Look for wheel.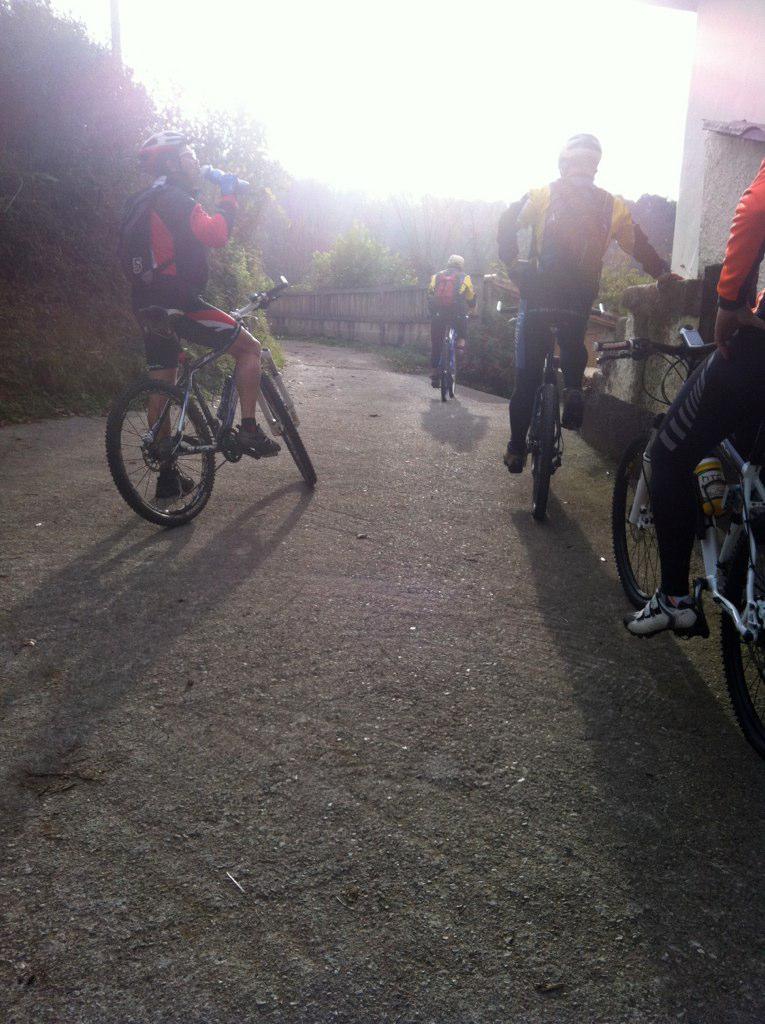
Found: locate(532, 377, 559, 517).
